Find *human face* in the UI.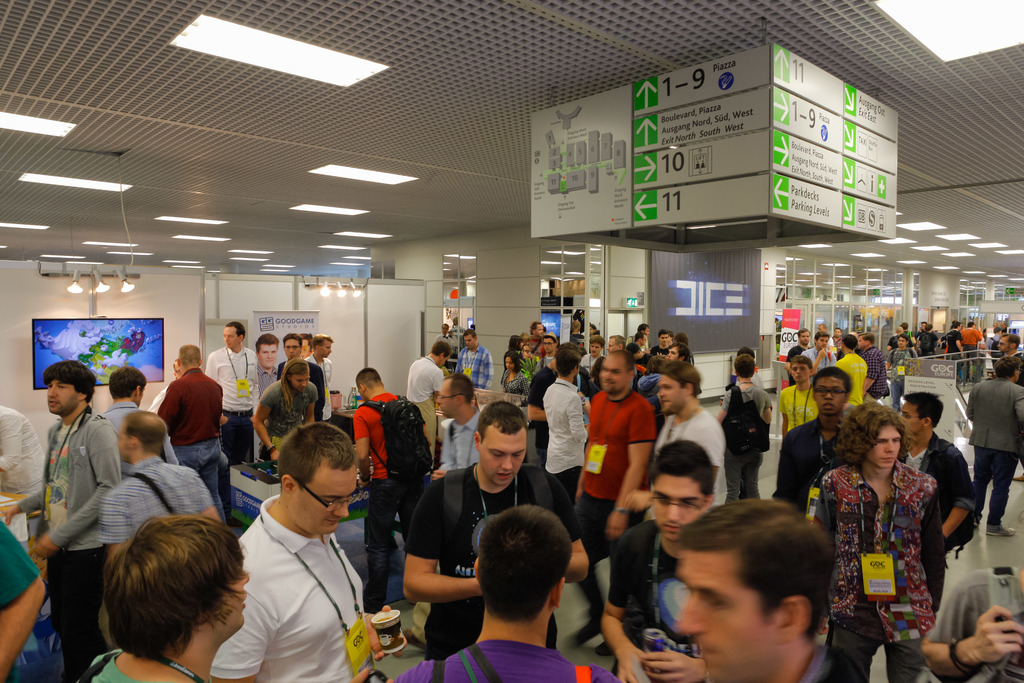
UI element at (799, 333, 812, 349).
